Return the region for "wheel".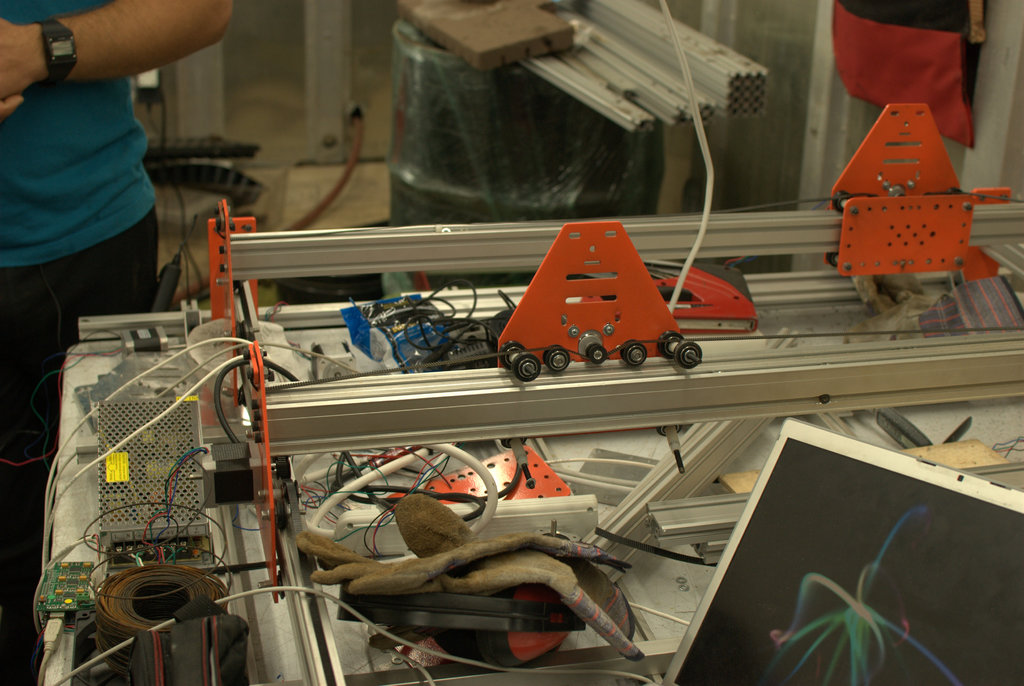
622:339:647:369.
